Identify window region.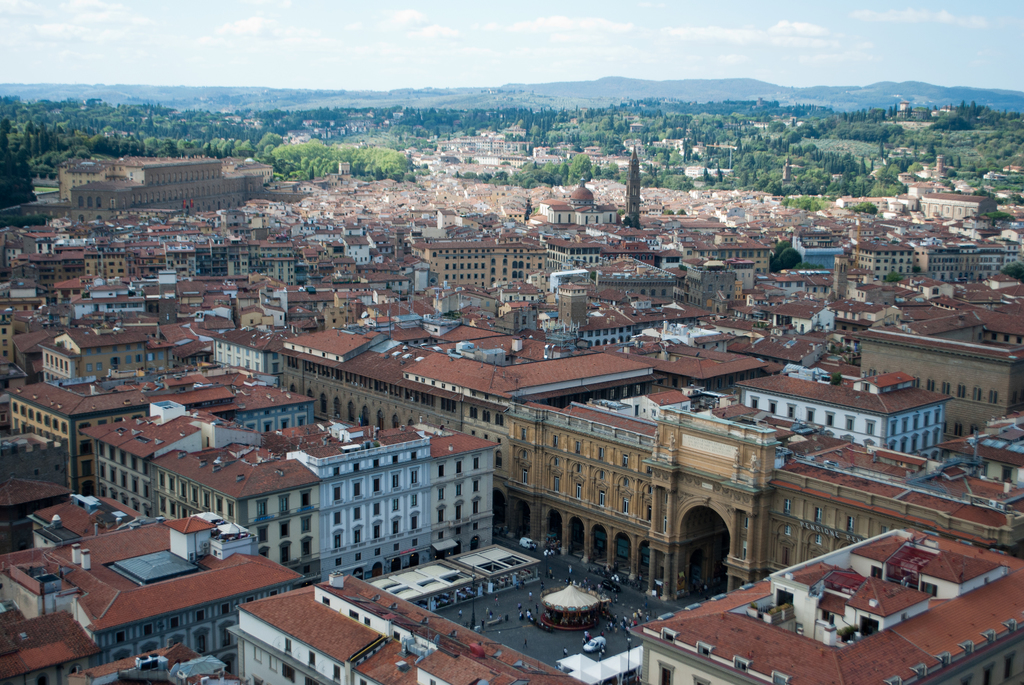
Region: bbox(115, 346, 116, 350).
